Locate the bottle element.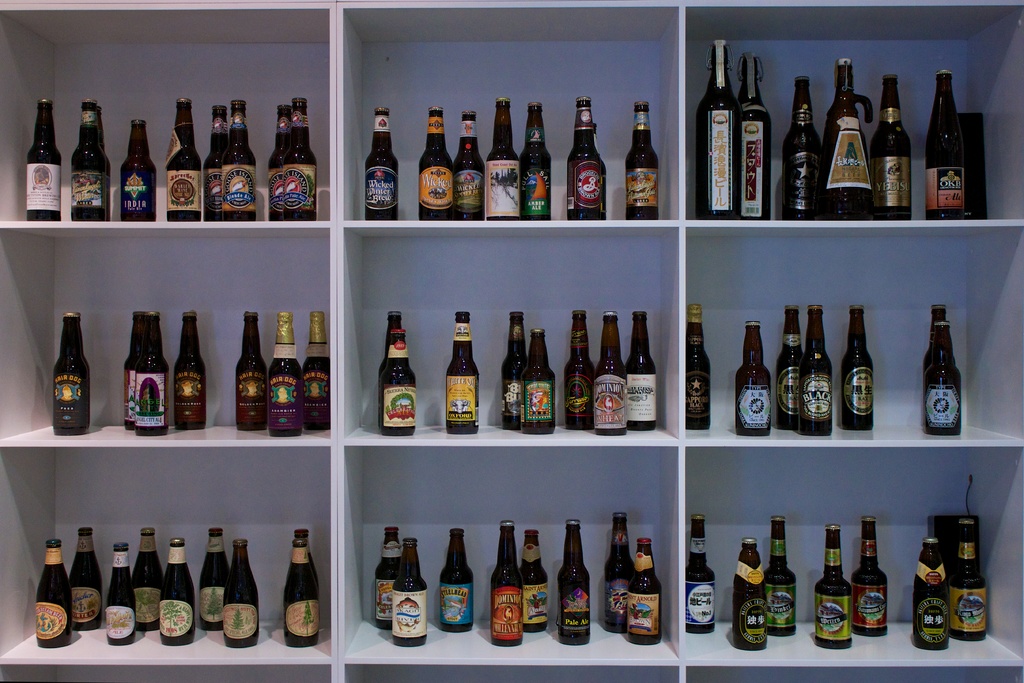
Element bbox: [870, 74, 916, 224].
